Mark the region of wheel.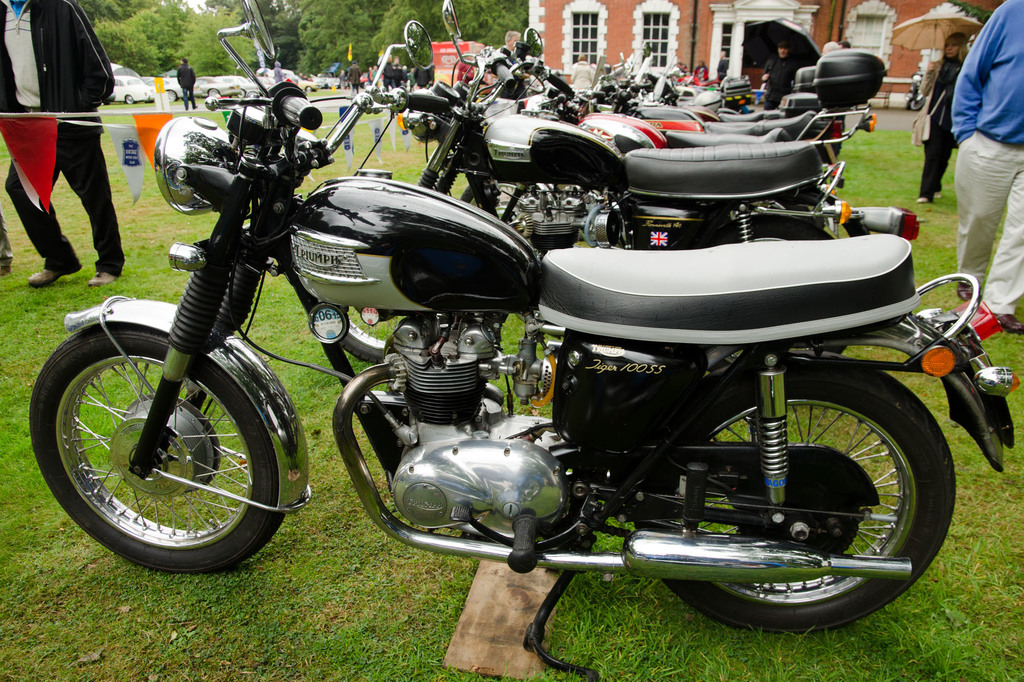
Region: crop(342, 305, 412, 361).
